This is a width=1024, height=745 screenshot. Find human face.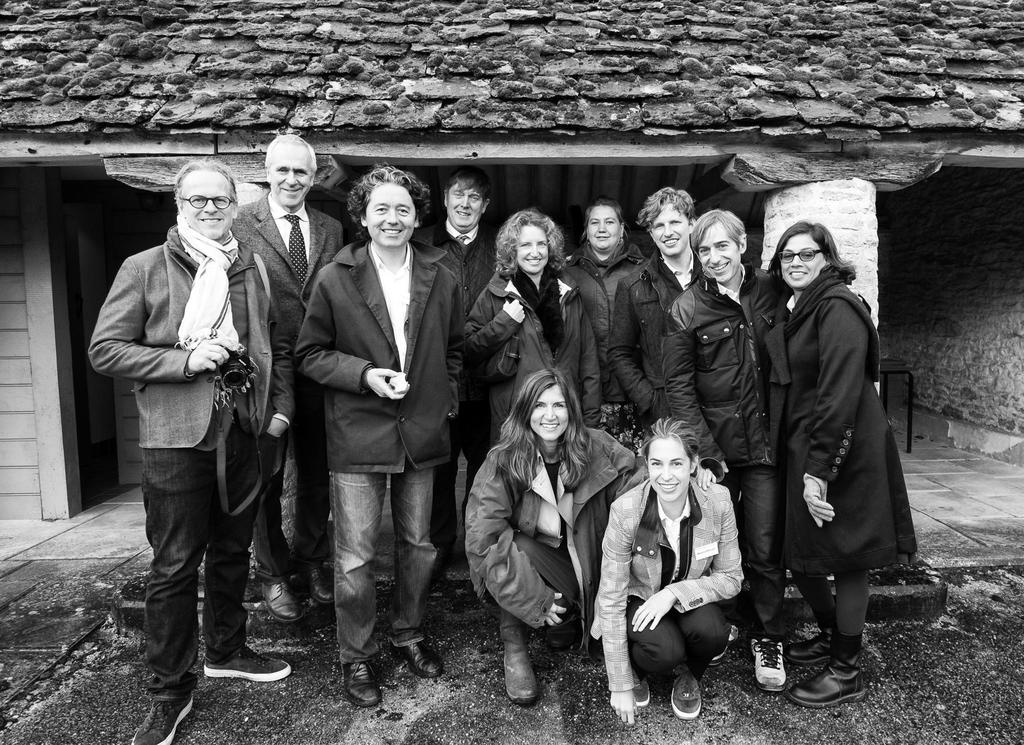
Bounding box: 365, 184, 414, 243.
